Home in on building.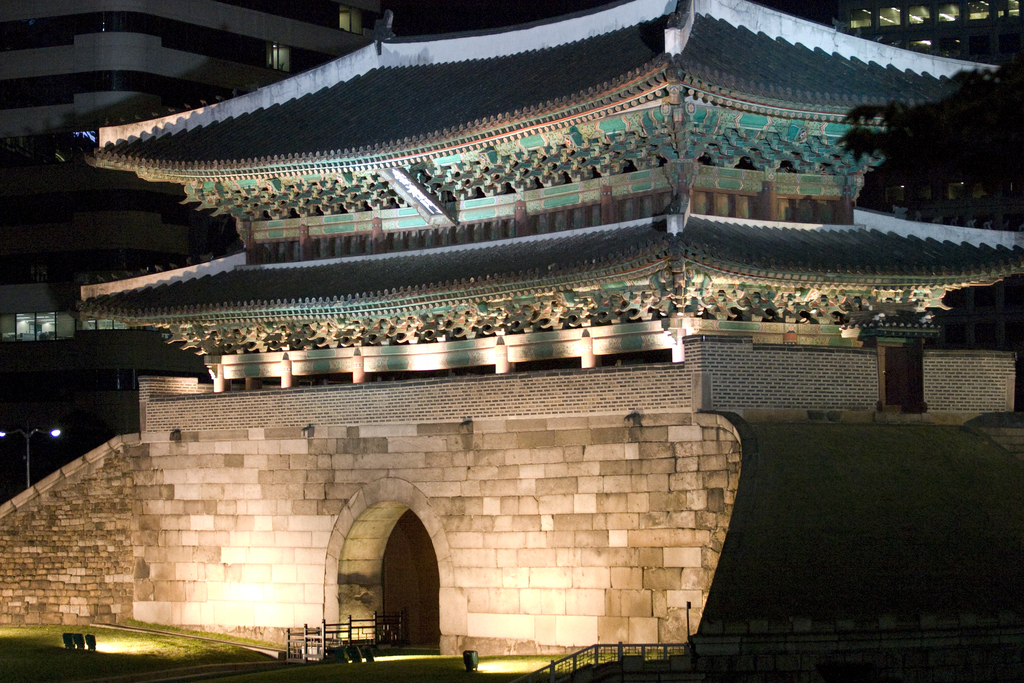
Homed in at 769, 1, 1023, 134.
